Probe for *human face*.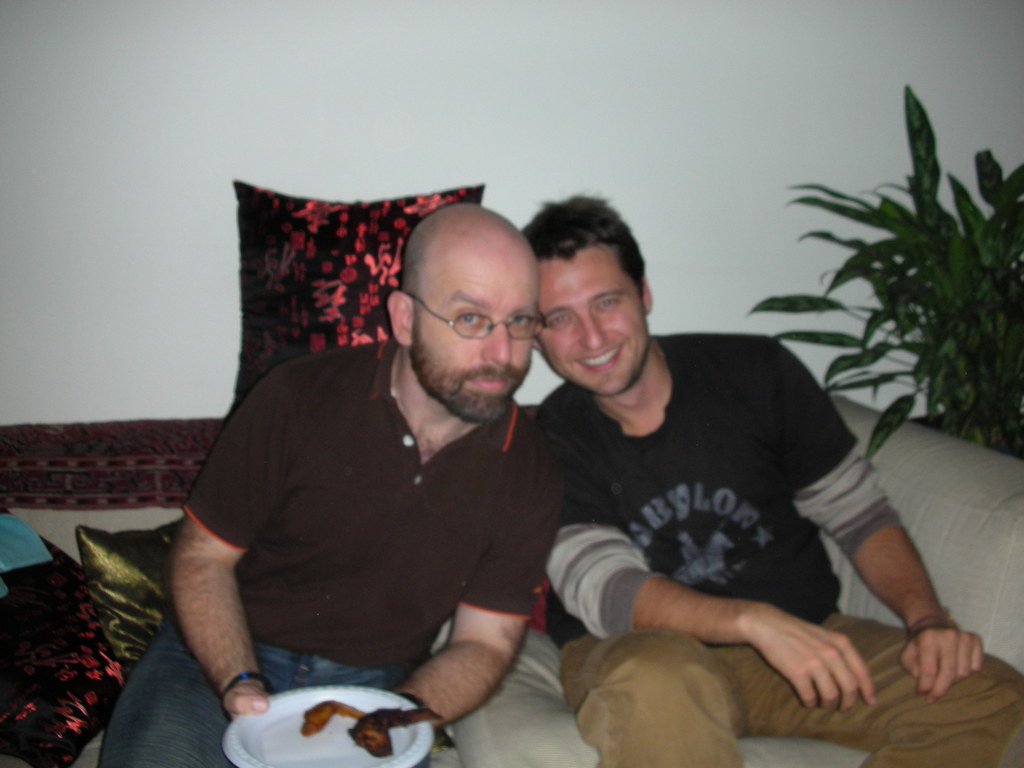
Probe result: (left=537, top=244, right=648, bottom=397).
